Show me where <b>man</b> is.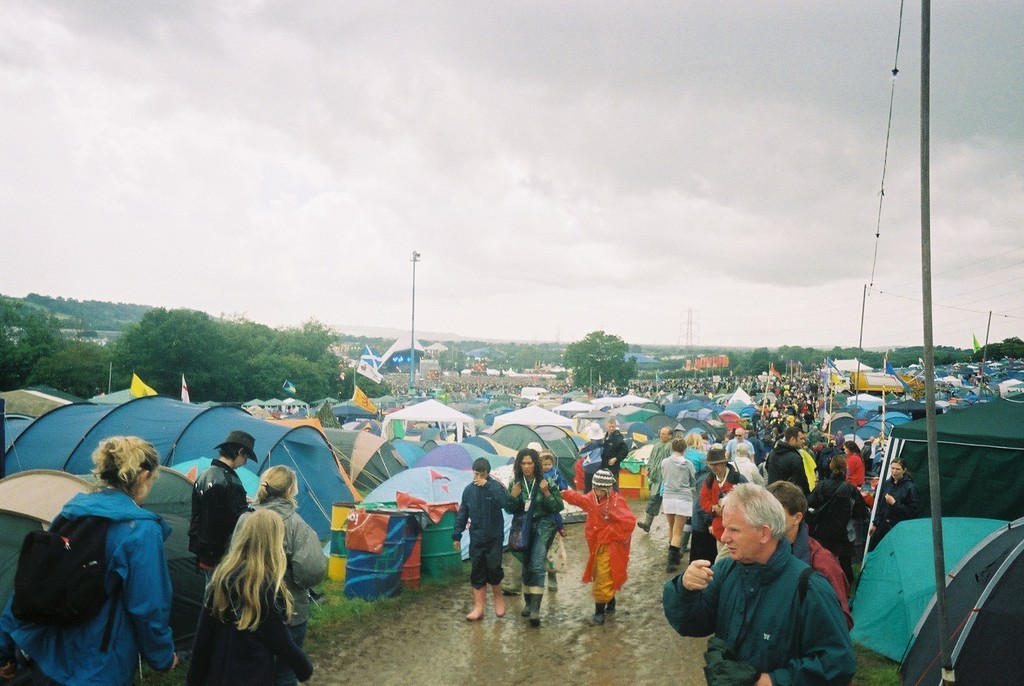
<b>man</b> is at left=667, top=484, right=870, bottom=673.
